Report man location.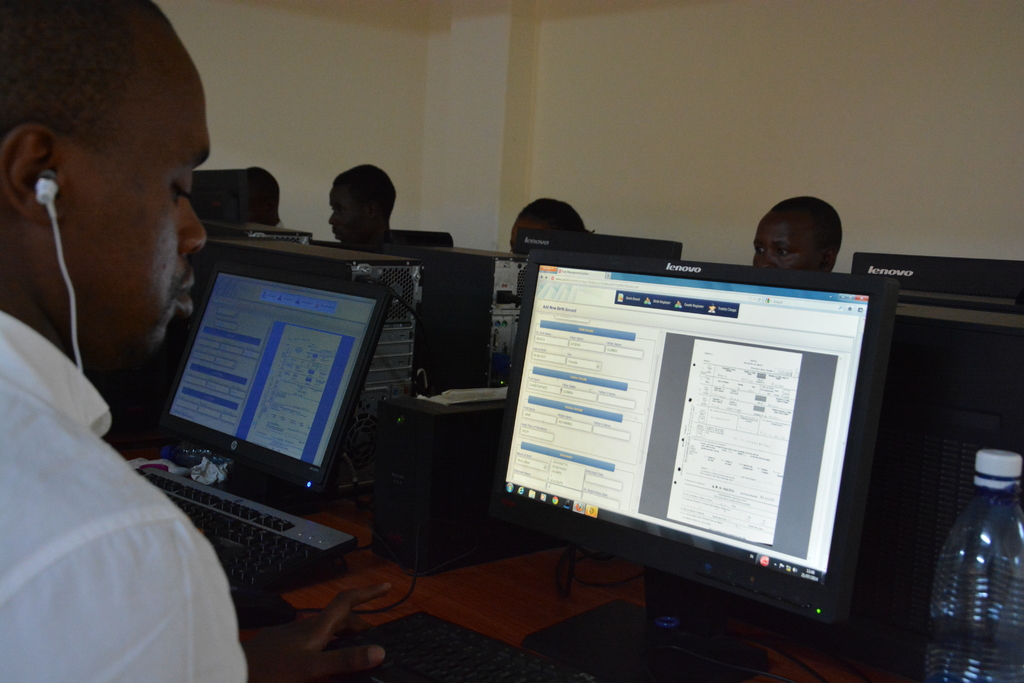
Report: (246,164,287,230).
